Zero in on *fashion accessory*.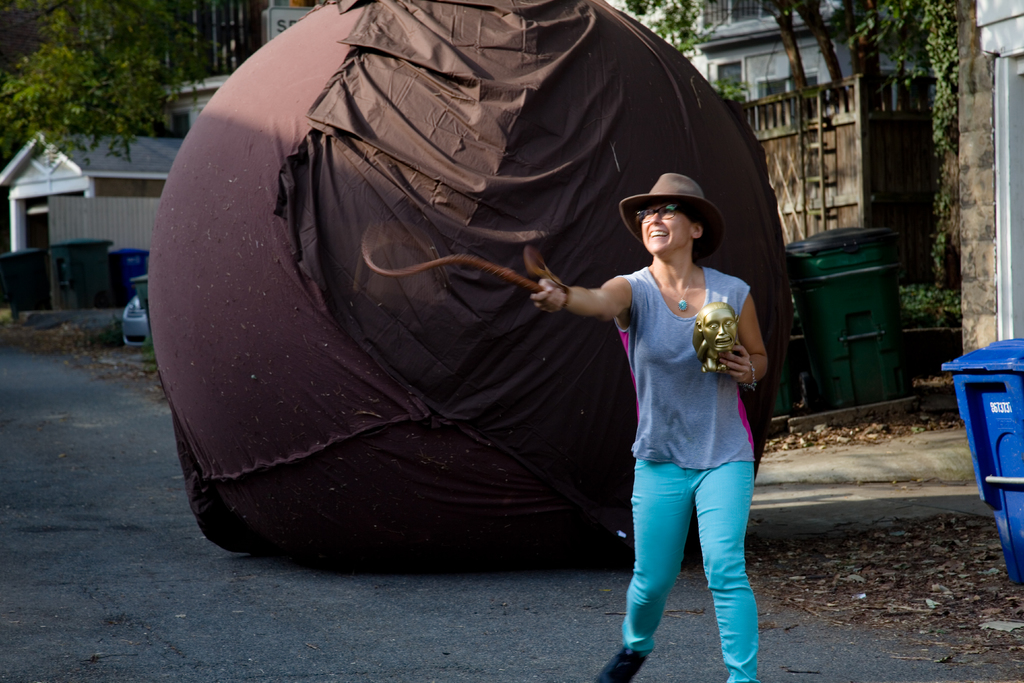
Zeroed in: (left=632, top=197, right=699, bottom=227).
